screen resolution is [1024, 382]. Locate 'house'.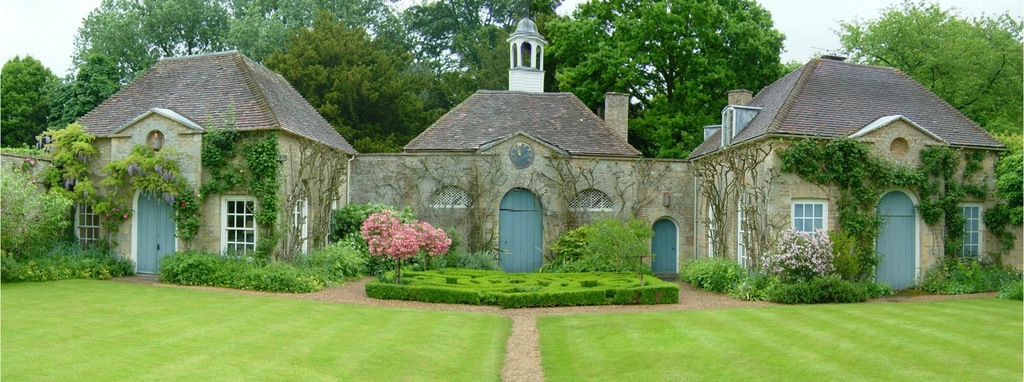
region(724, 50, 1004, 290).
